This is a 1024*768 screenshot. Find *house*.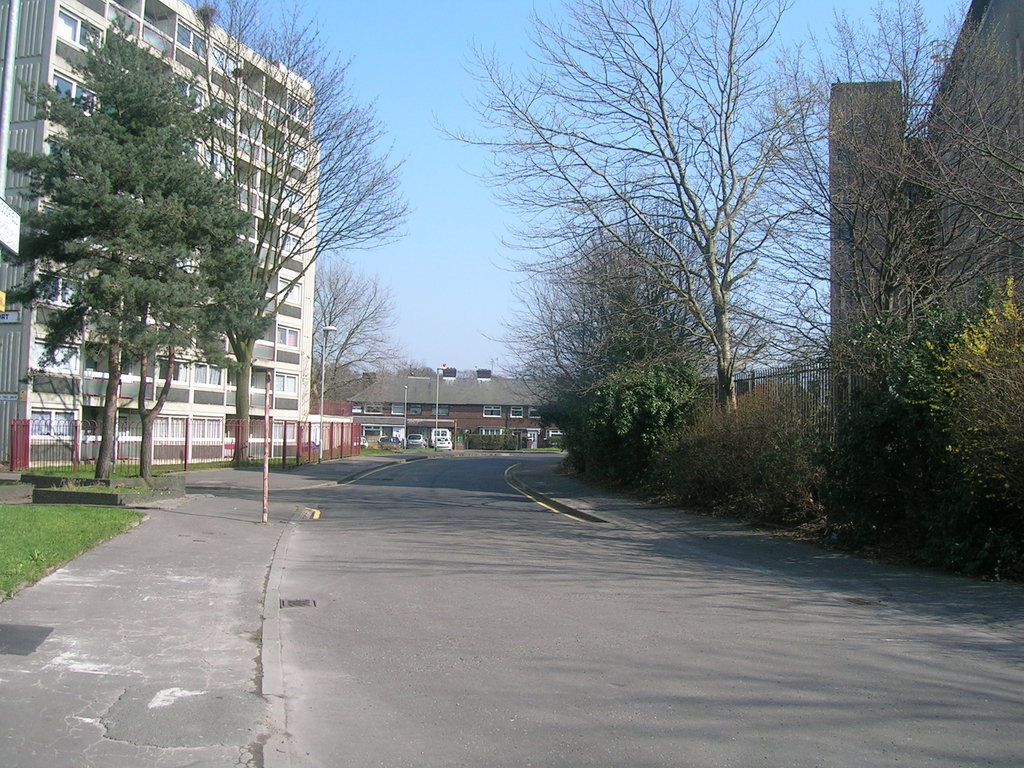
Bounding box: 830,0,1023,584.
